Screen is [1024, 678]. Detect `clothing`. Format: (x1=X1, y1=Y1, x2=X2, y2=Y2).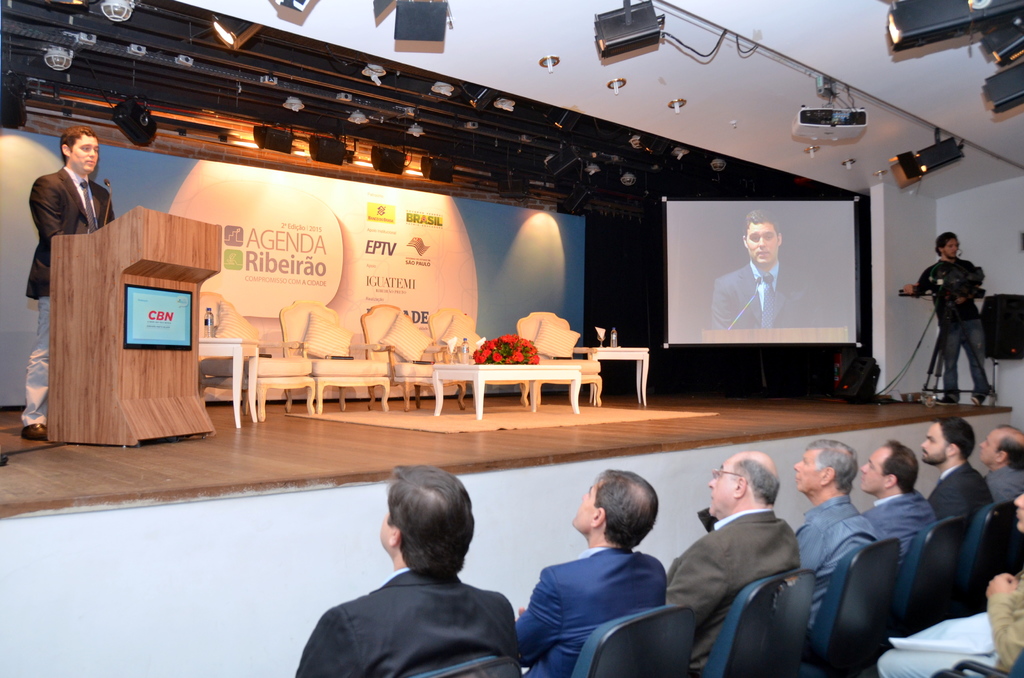
(x1=292, y1=560, x2=516, y2=677).
